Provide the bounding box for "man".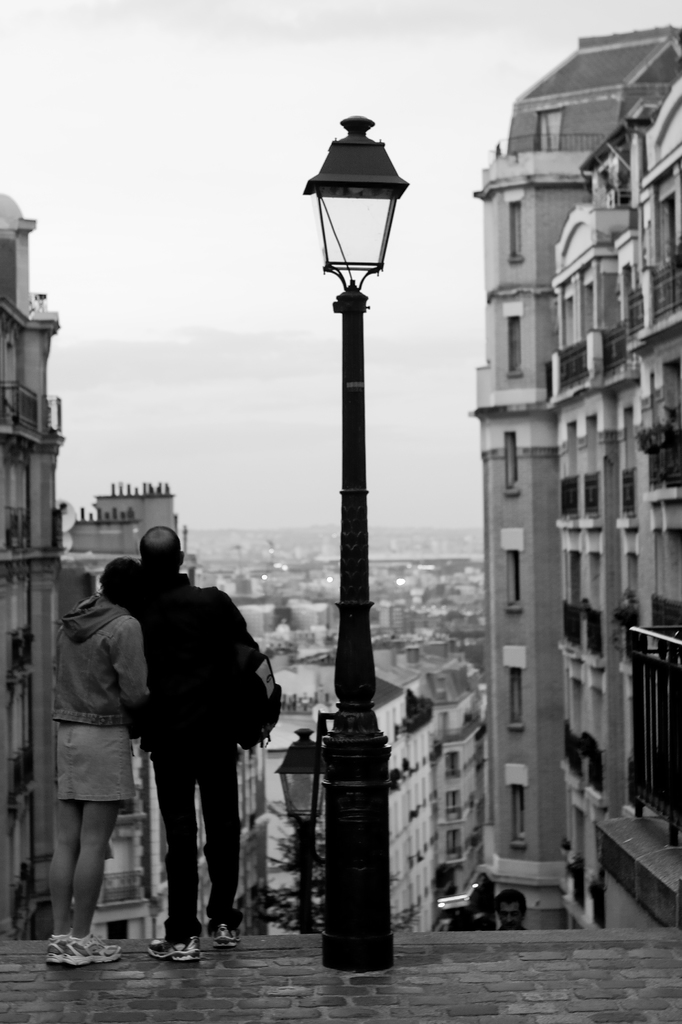
(x1=96, y1=513, x2=272, y2=964).
